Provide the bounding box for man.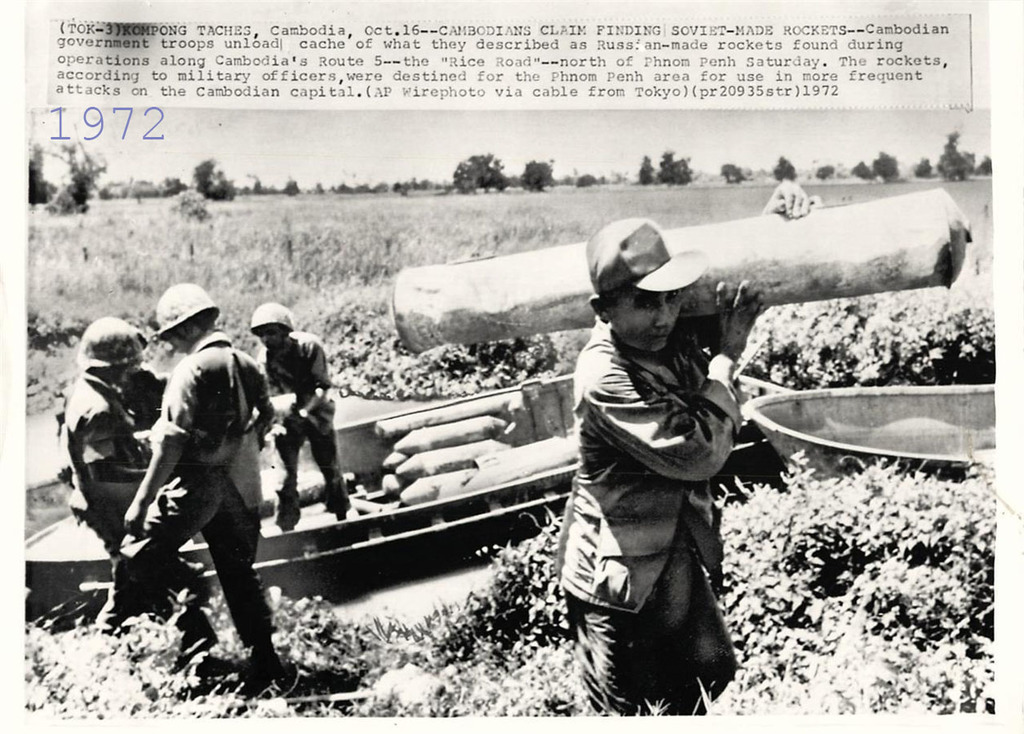
163, 585, 219, 665.
